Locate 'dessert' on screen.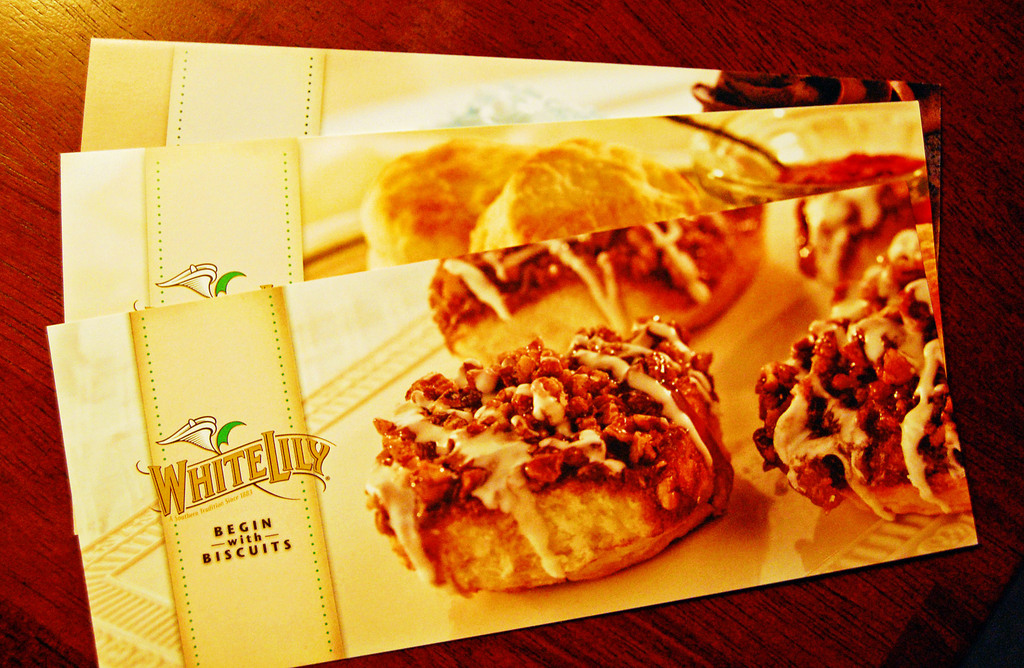
On screen at rect(358, 321, 743, 592).
